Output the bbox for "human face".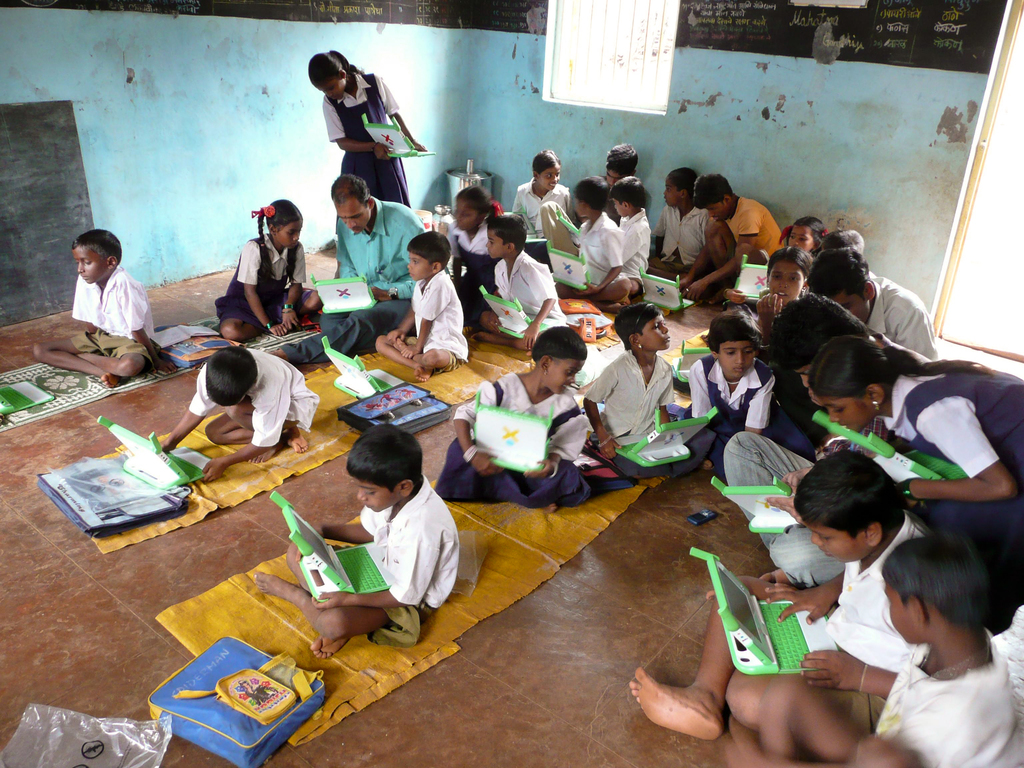
(638,311,670,351).
